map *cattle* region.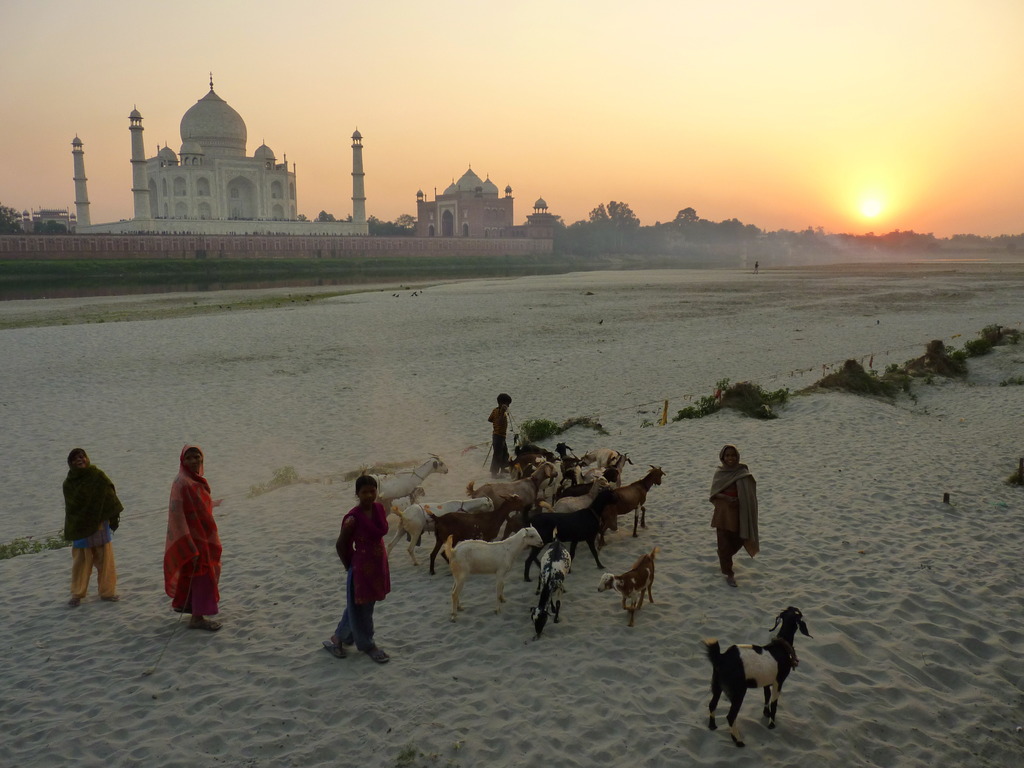
Mapped to x1=547 y1=490 x2=616 y2=568.
